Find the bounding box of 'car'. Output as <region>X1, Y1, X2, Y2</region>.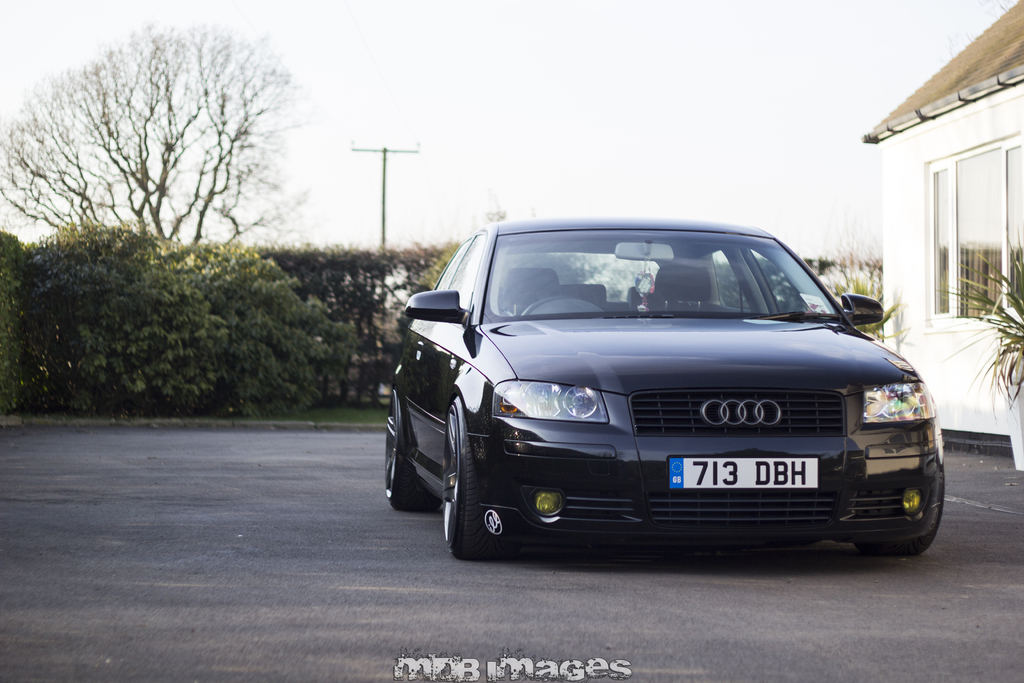
<region>377, 214, 949, 557</region>.
